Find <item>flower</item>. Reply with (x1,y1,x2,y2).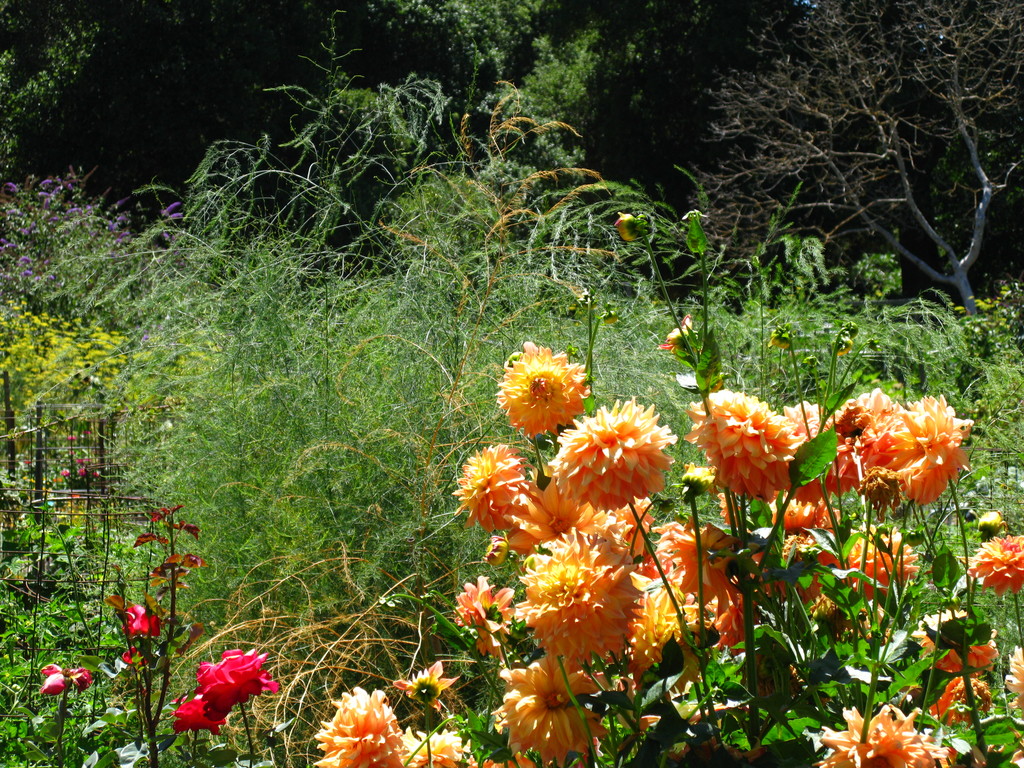
(191,652,287,722).
